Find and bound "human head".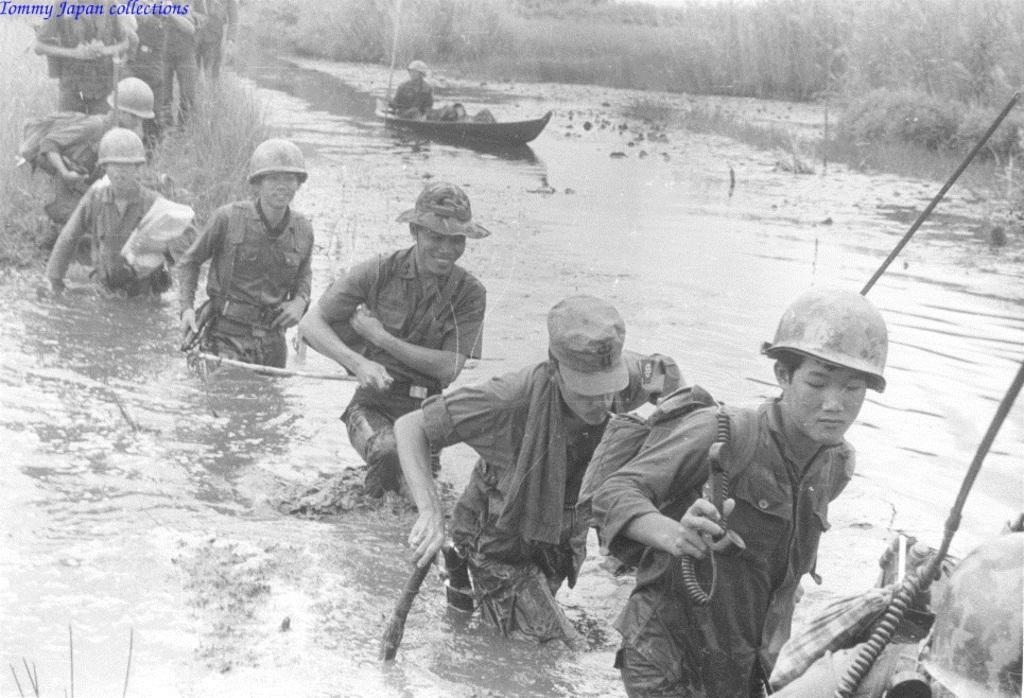
Bound: Rect(767, 296, 903, 458).
